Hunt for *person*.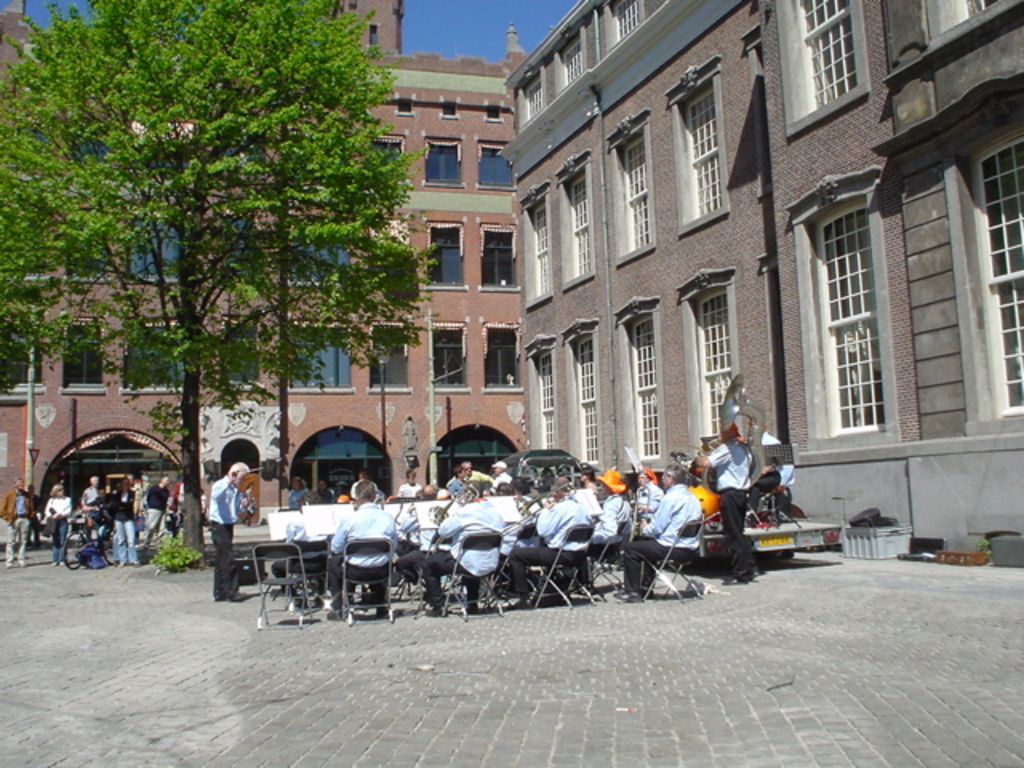
Hunted down at box=[42, 478, 75, 566].
